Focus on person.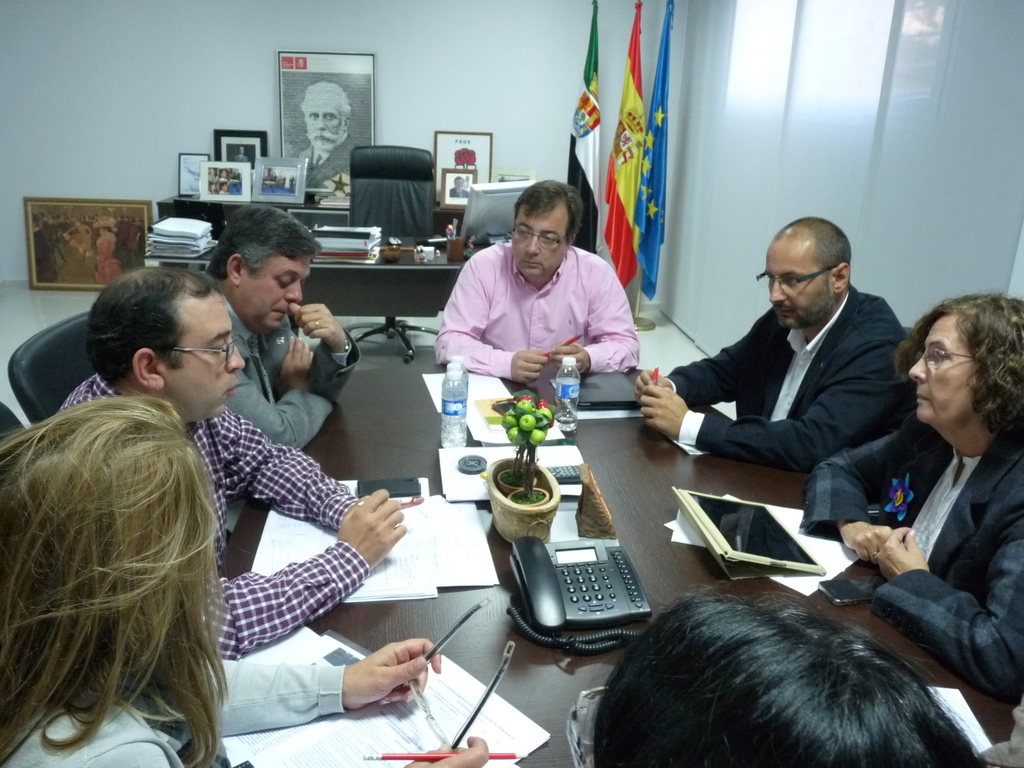
Focused at 63,265,416,657.
